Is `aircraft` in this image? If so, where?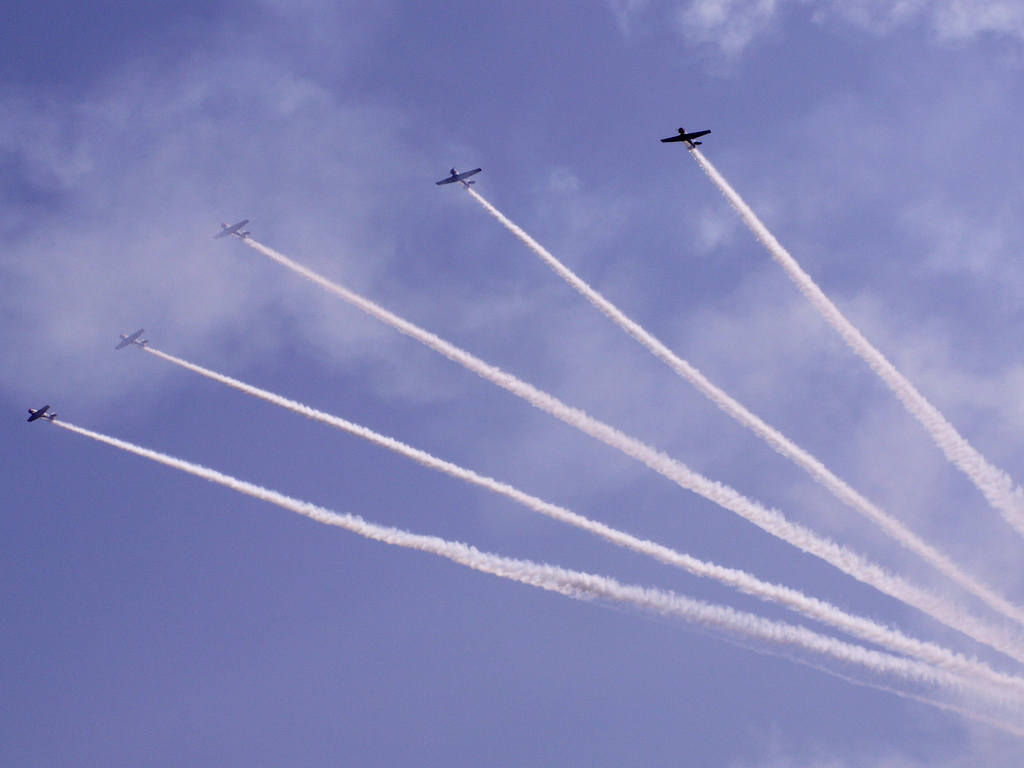
Yes, at <bbox>25, 404, 59, 422</bbox>.
